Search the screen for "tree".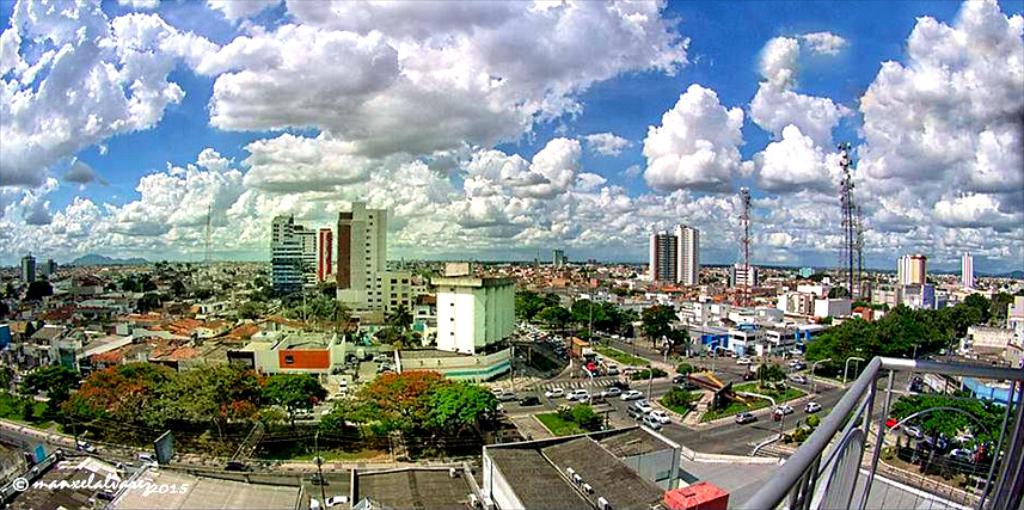
Found at 332,368,503,444.
